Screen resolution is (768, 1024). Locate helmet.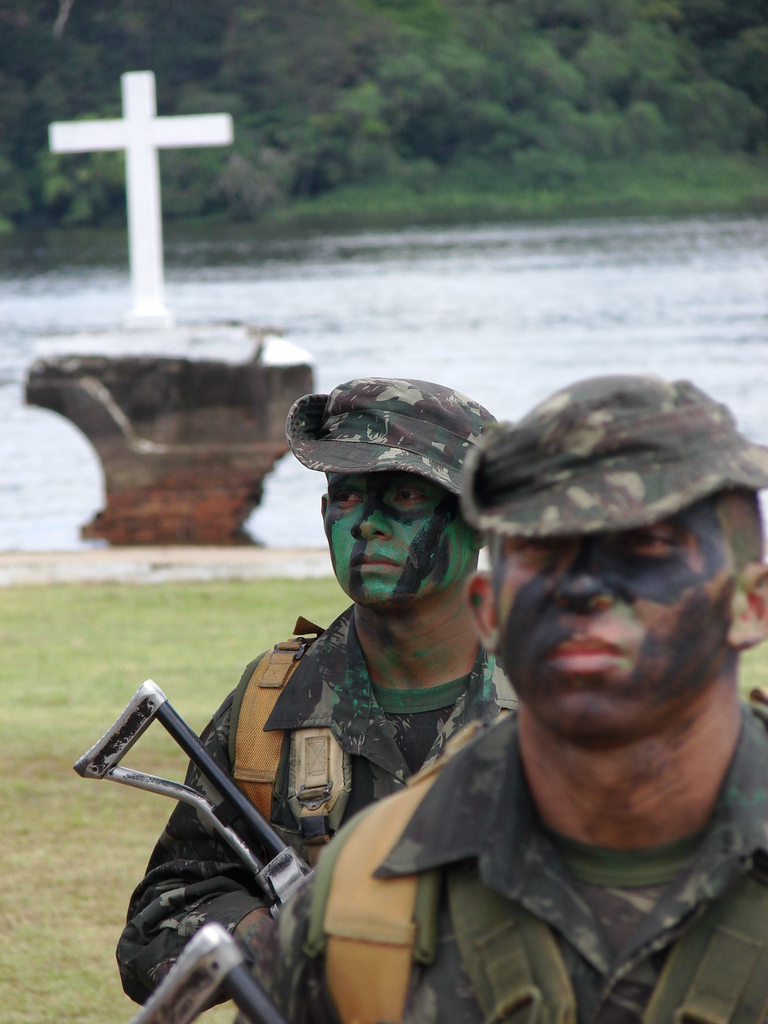
crop(287, 360, 517, 662).
